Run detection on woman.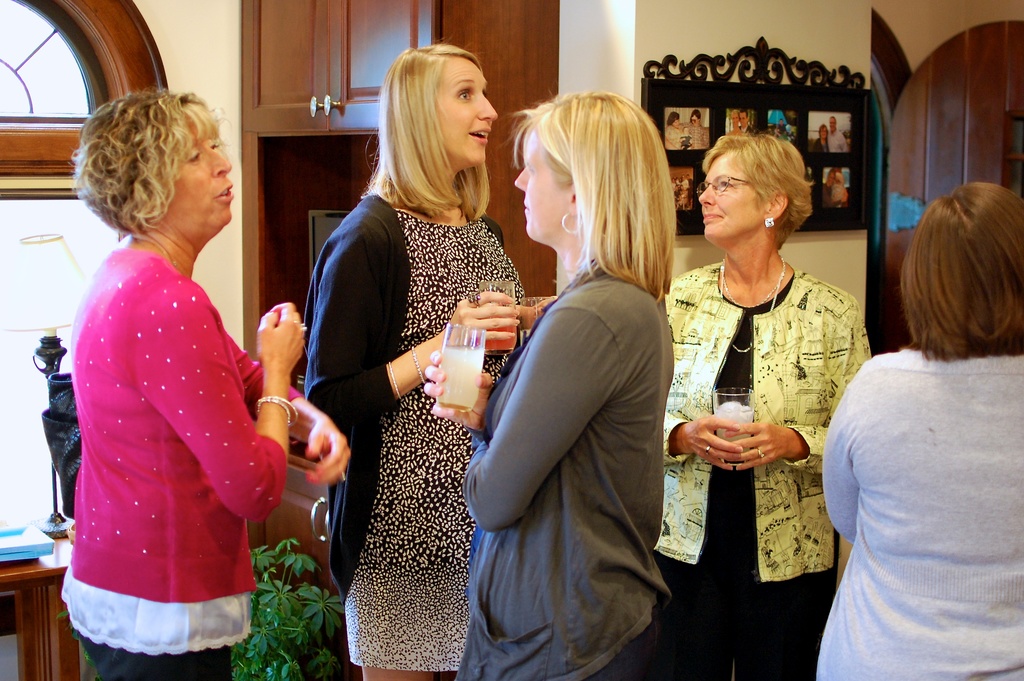
Result: detection(61, 88, 349, 680).
